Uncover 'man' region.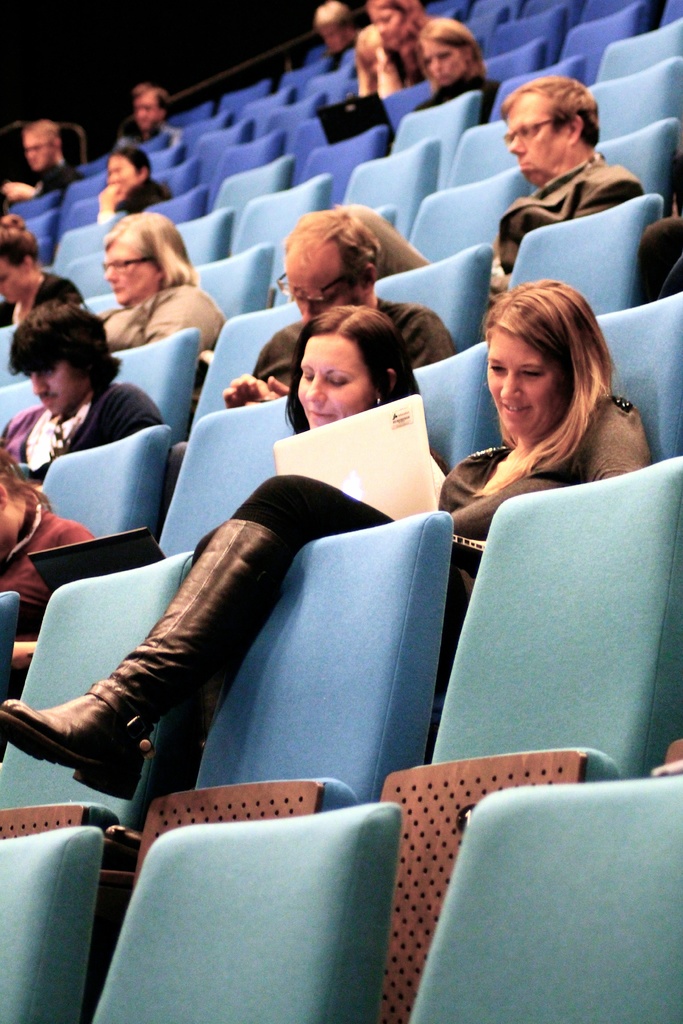
Uncovered: <region>1, 120, 87, 196</region>.
